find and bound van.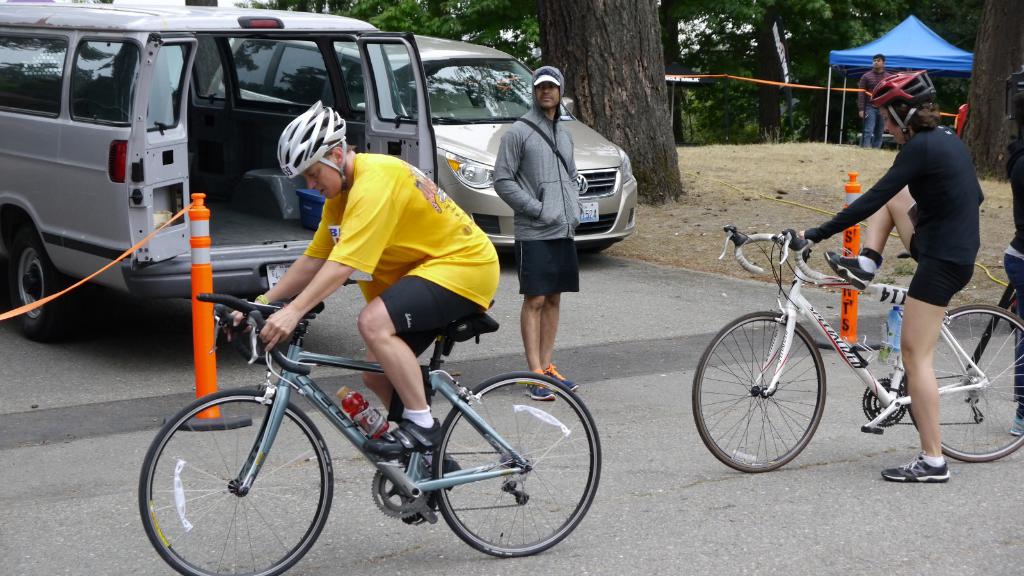
Bound: (207, 36, 635, 257).
